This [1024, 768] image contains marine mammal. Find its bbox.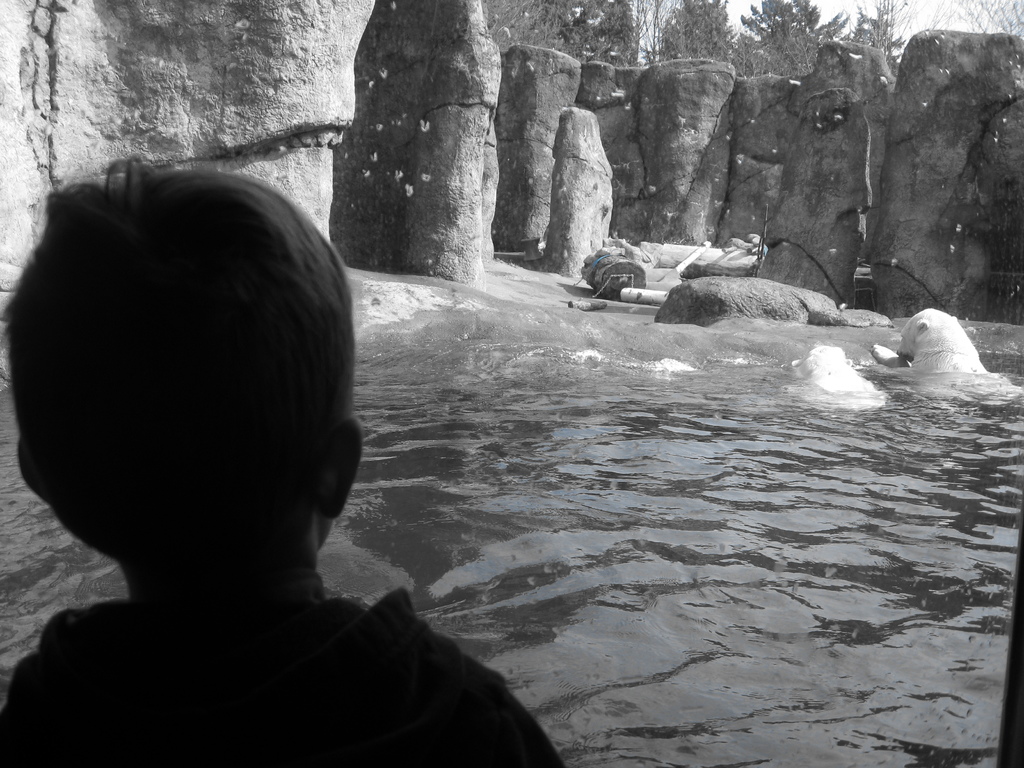
x1=895 y1=307 x2=1021 y2=399.
